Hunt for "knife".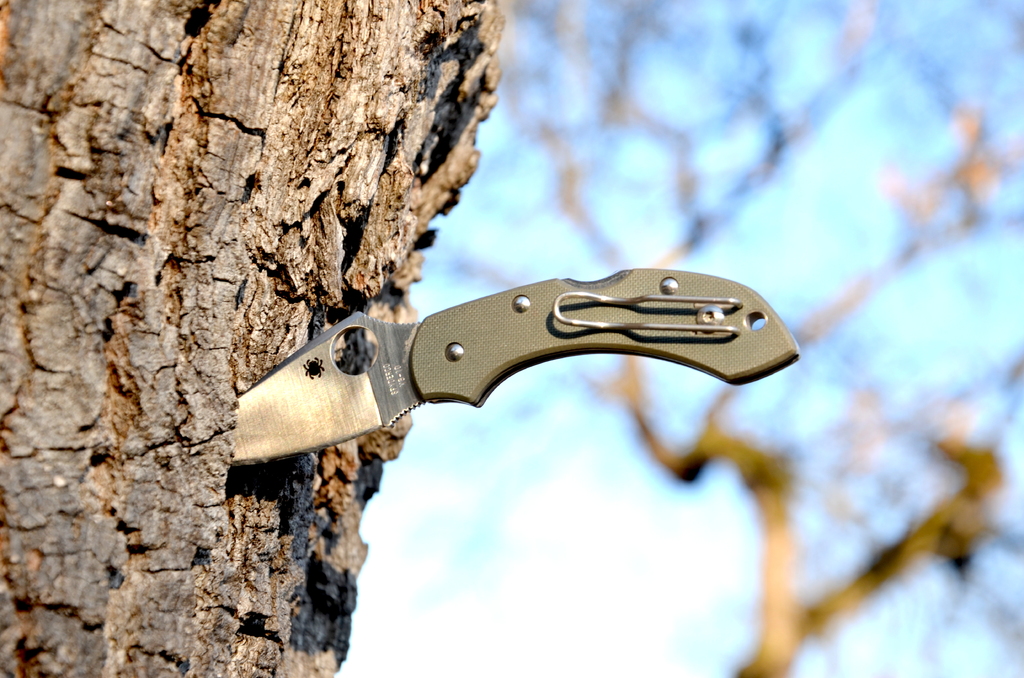
Hunted down at l=216, t=268, r=799, b=481.
